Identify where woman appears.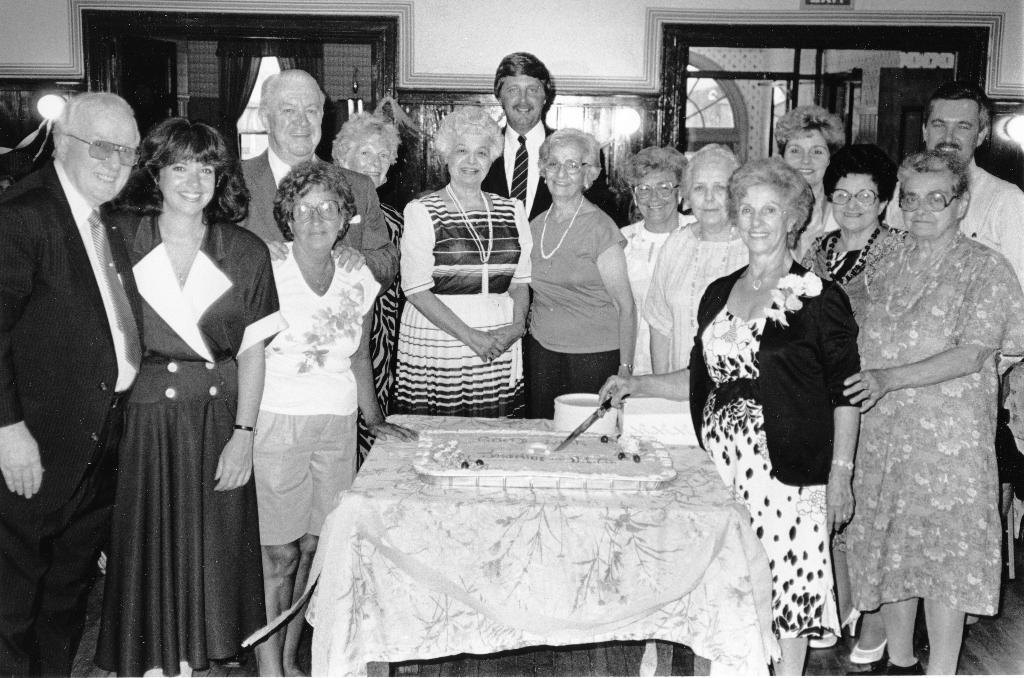
Appears at detection(80, 90, 257, 677).
